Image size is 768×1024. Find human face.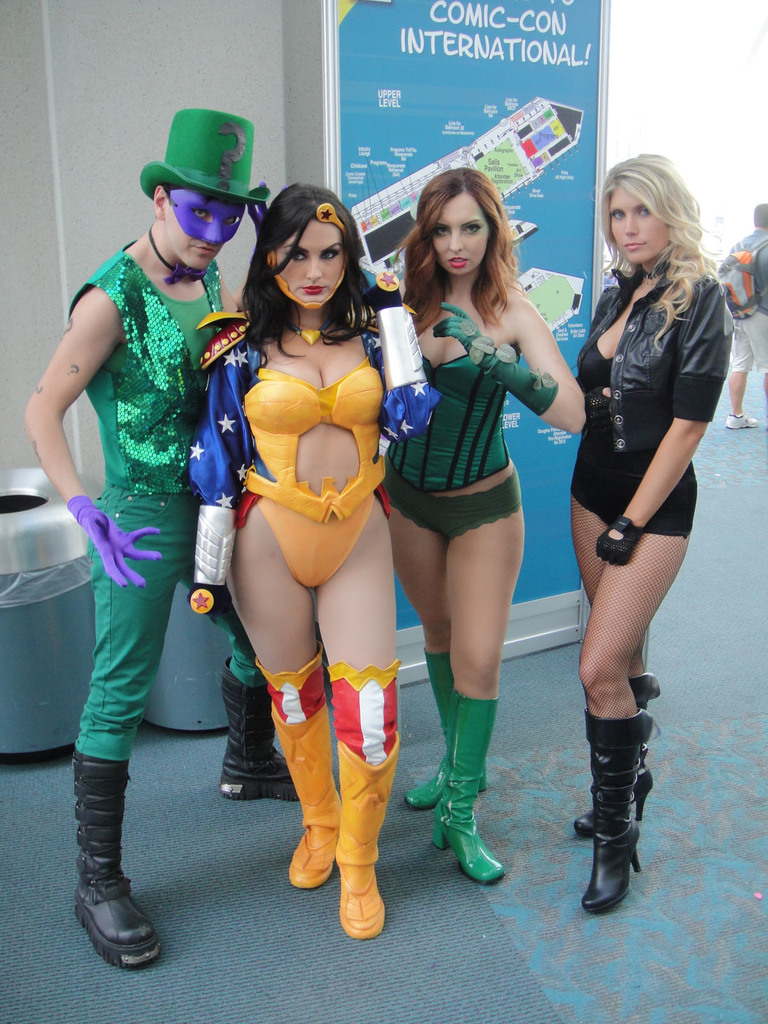
609, 183, 670, 264.
